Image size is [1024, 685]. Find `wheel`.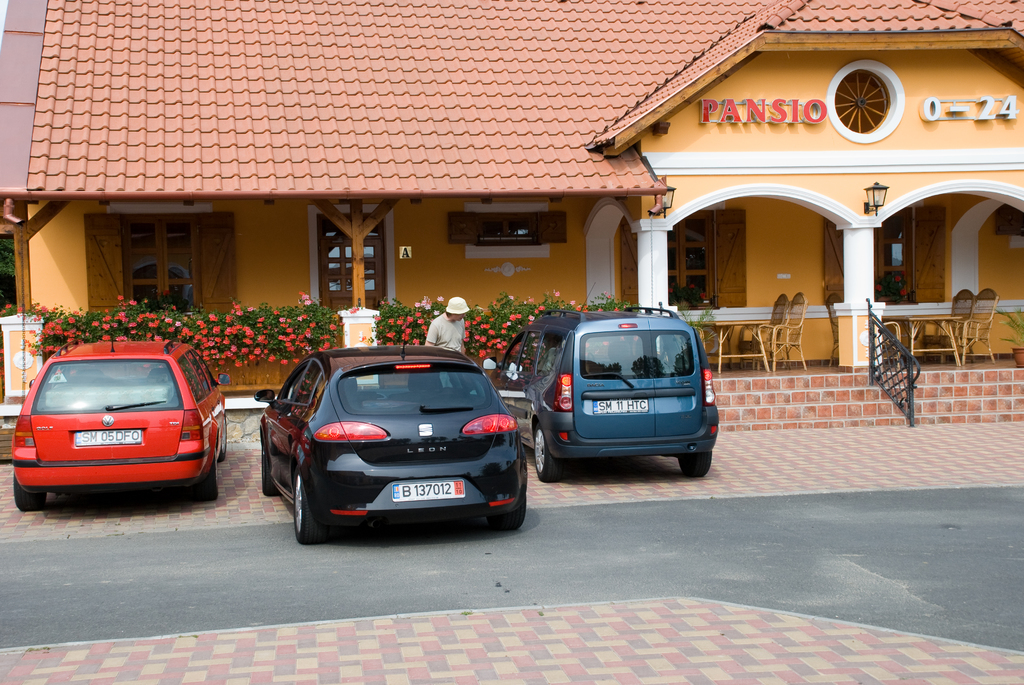
{"left": 290, "top": 468, "right": 324, "bottom": 542}.
